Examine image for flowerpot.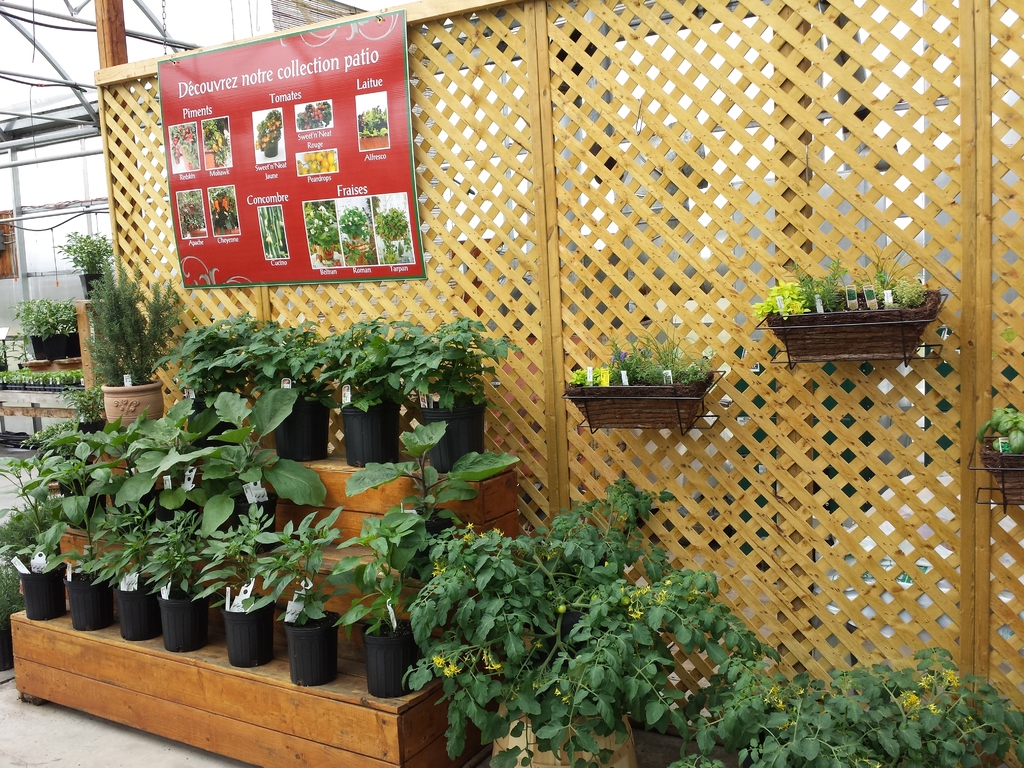
Examination result: select_region(76, 276, 104, 299).
